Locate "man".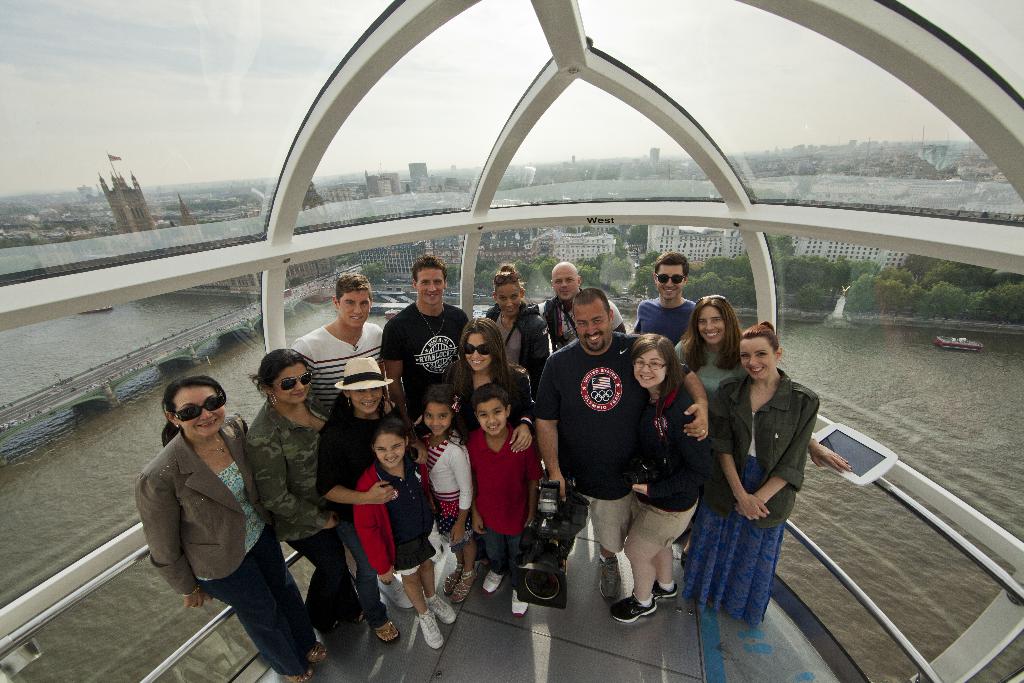
Bounding box: 385:249:466:441.
